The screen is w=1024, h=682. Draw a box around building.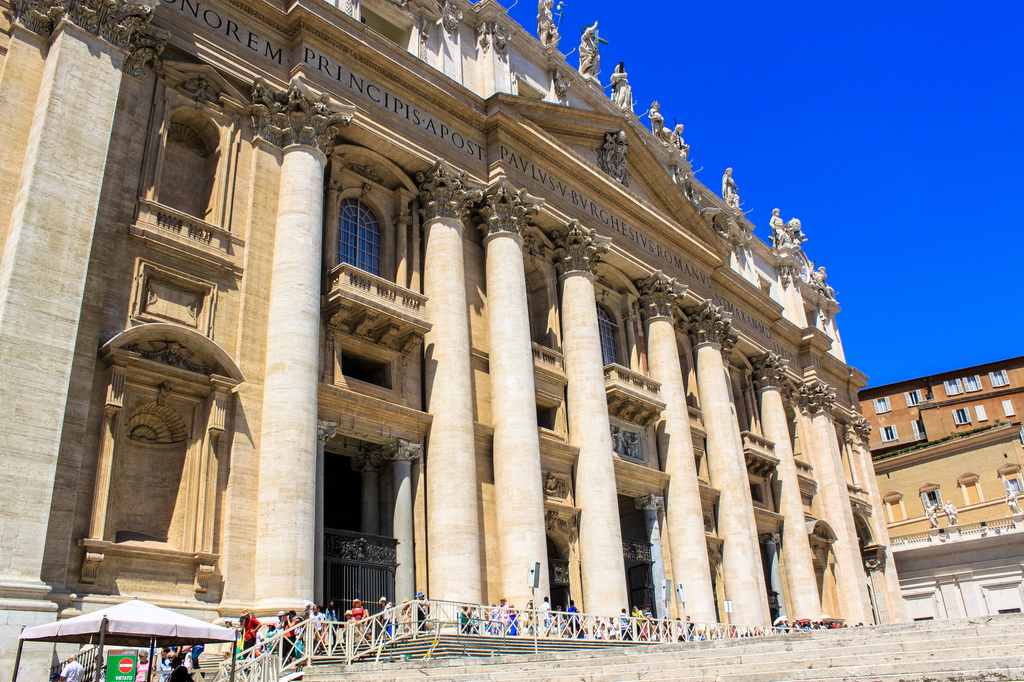
871:424:1023:535.
